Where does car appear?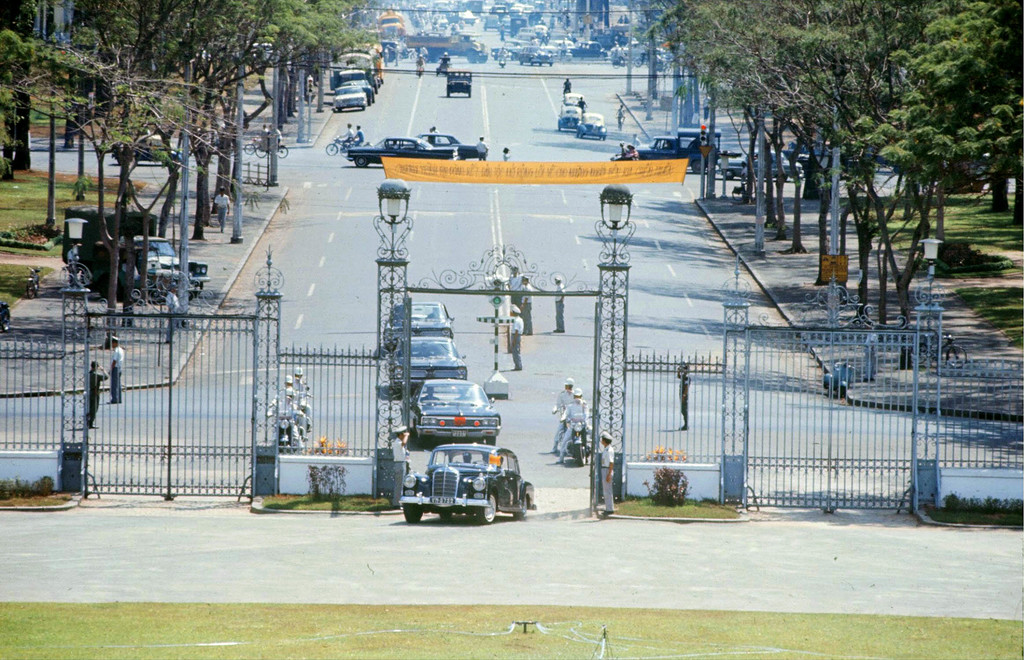
Appears at 554/88/589/104.
